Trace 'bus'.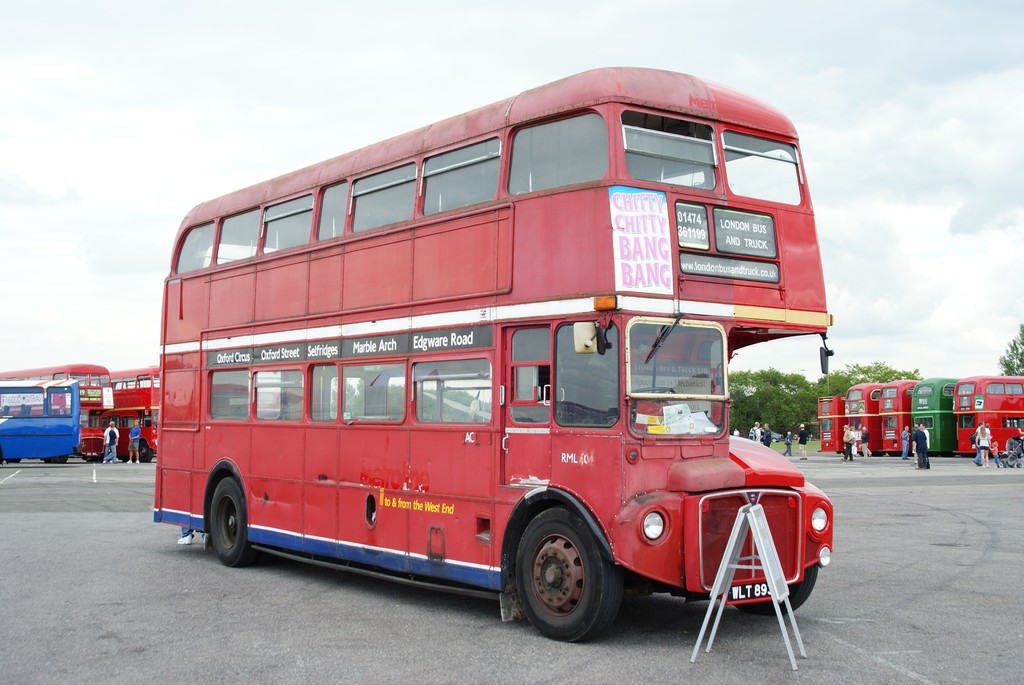
Traced to [x1=908, y1=374, x2=960, y2=461].
